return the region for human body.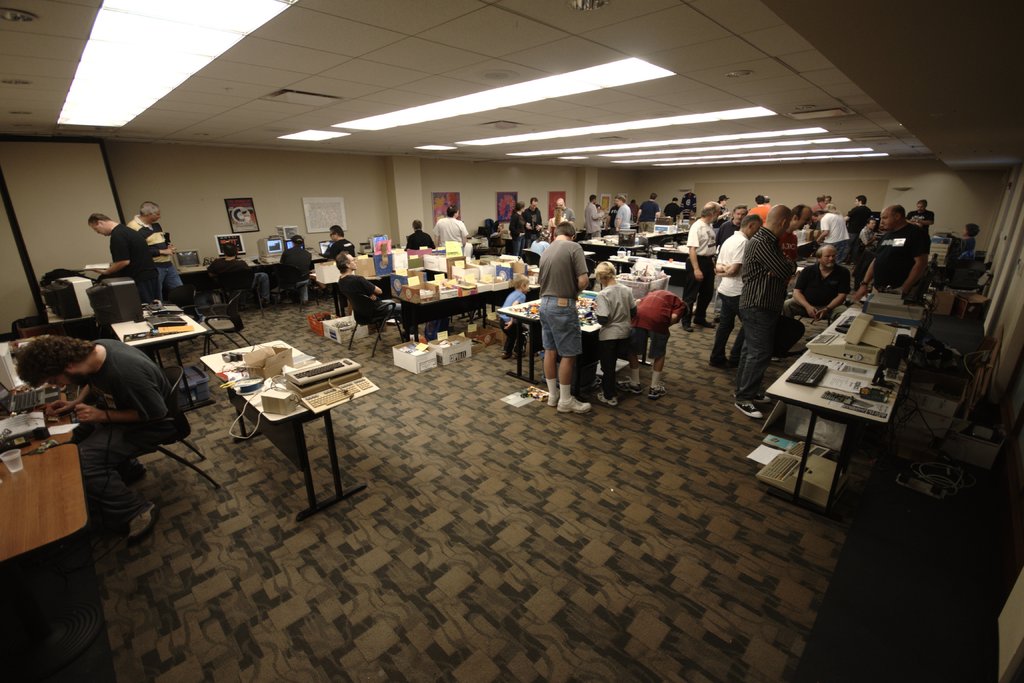
614,195,632,228.
